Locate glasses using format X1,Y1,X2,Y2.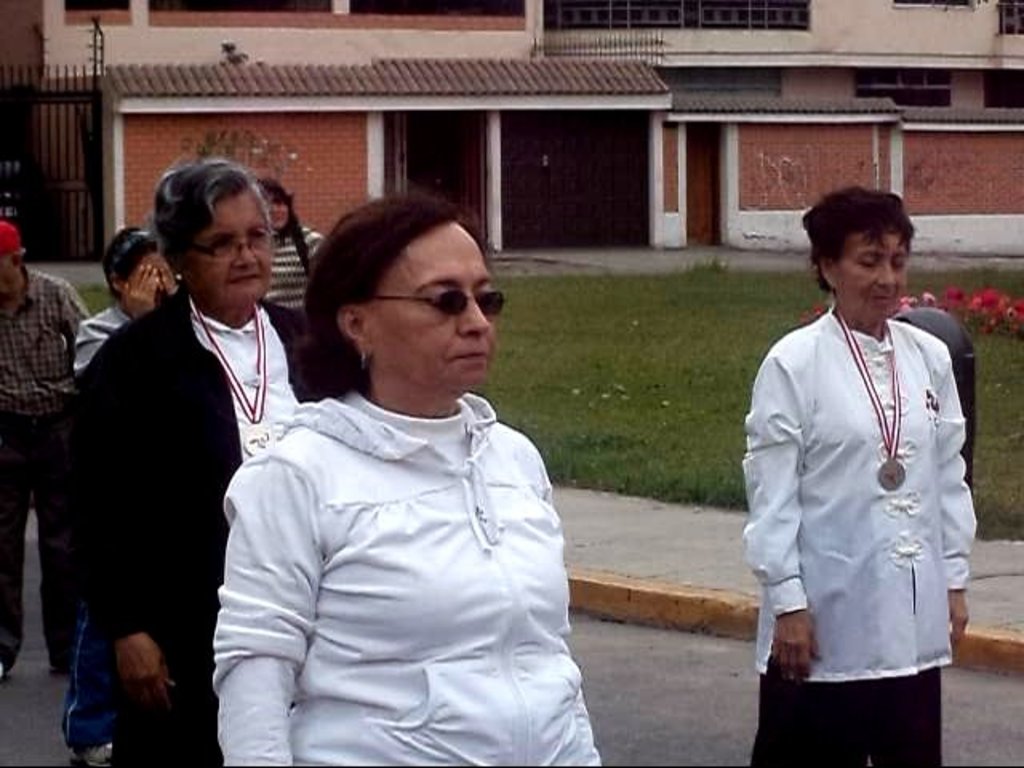
374,286,507,317.
